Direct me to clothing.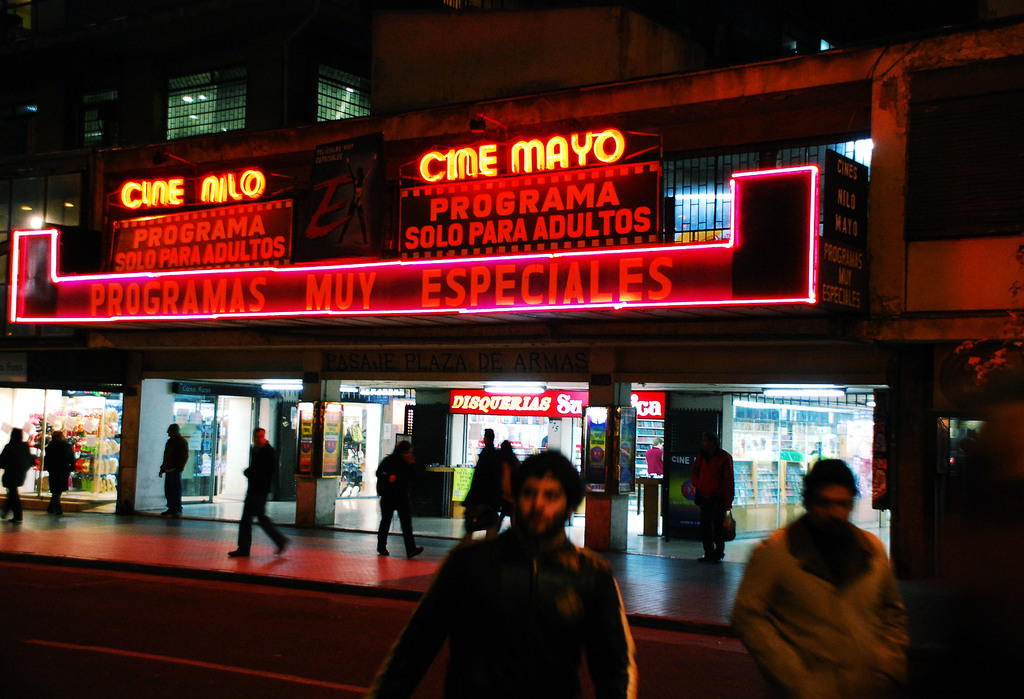
Direction: {"x1": 721, "y1": 508, "x2": 911, "y2": 698}.
